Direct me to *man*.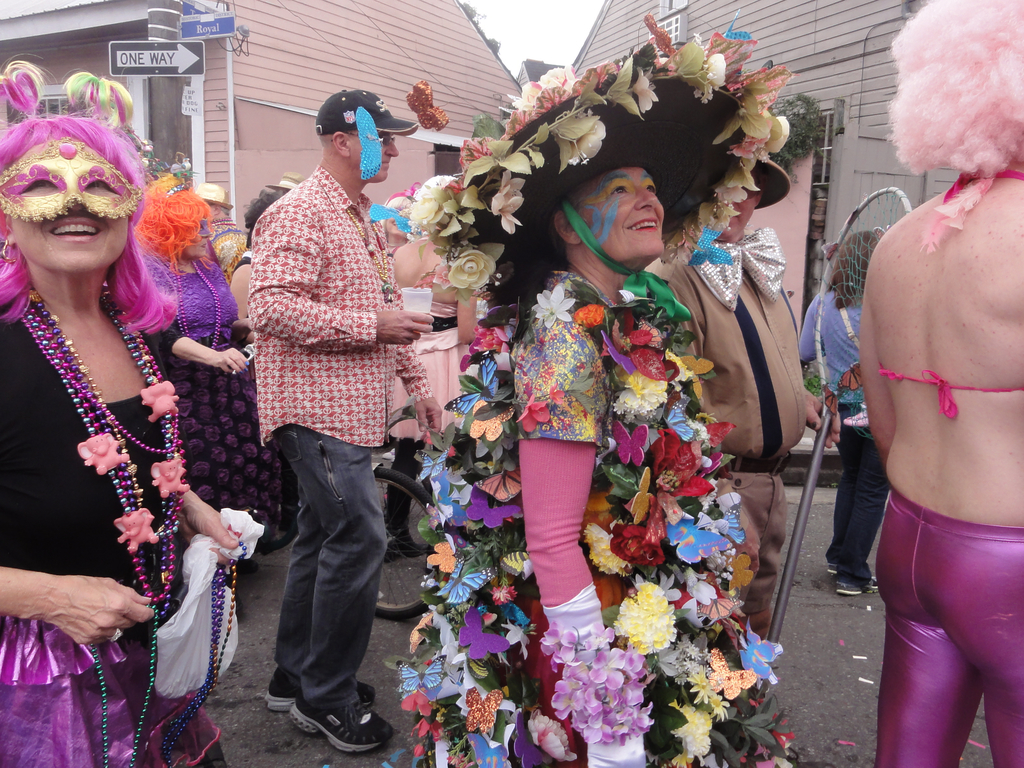
Direction: l=649, t=162, r=845, b=639.
